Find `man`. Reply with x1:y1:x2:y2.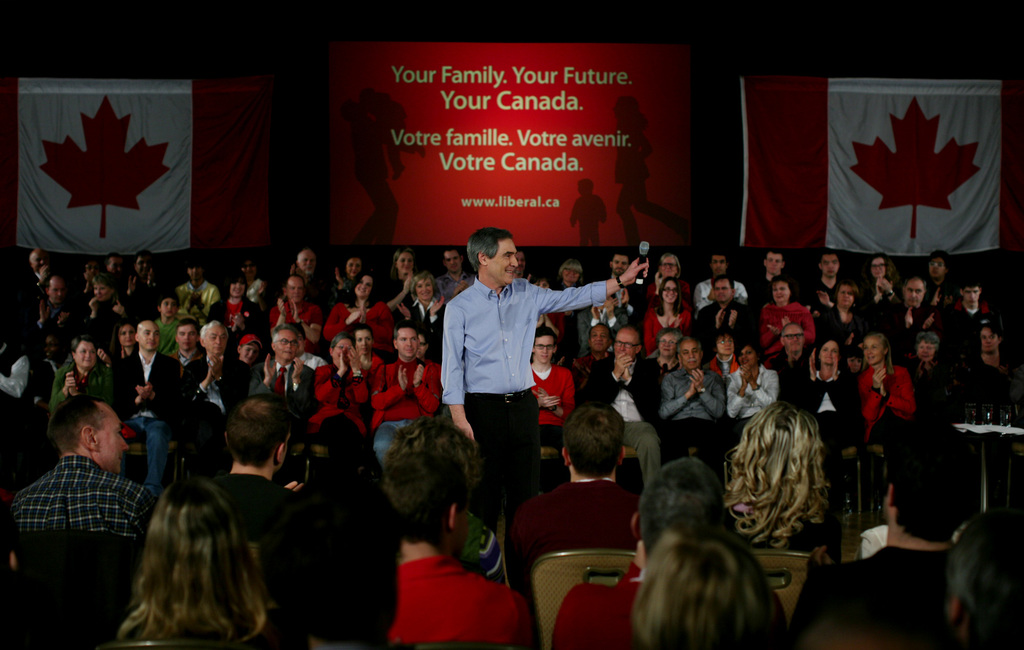
692:251:749:313.
